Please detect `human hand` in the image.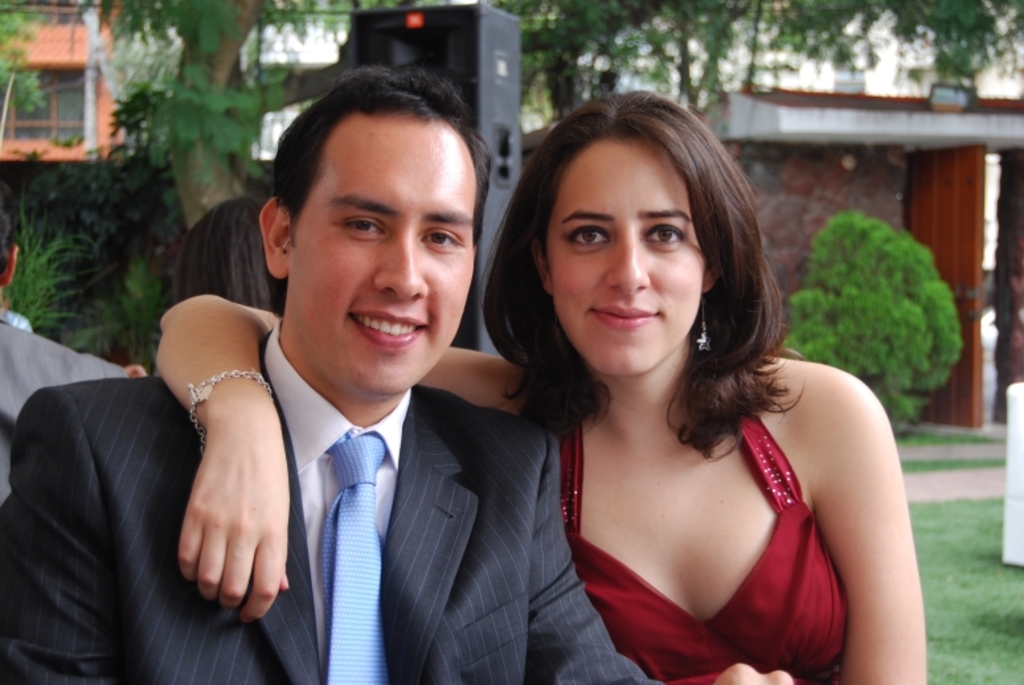
<box>712,663,798,684</box>.
